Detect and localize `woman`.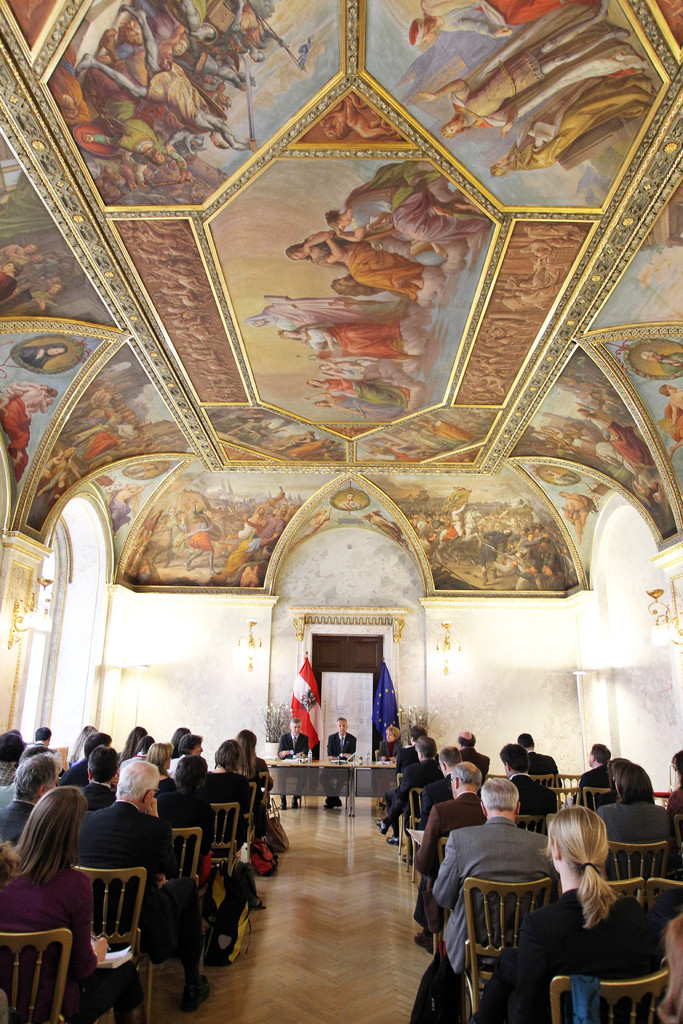
Localized at BBox(146, 741, 177, 796).
